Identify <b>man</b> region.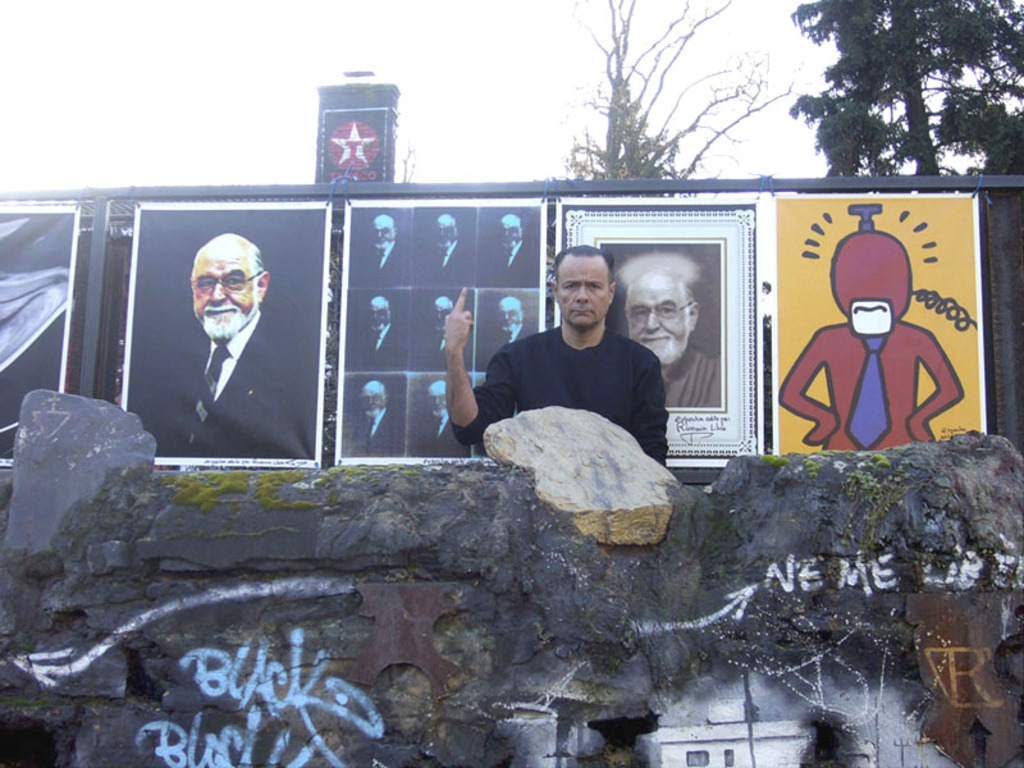
Region: select_region(353, 380, 407, 454).
